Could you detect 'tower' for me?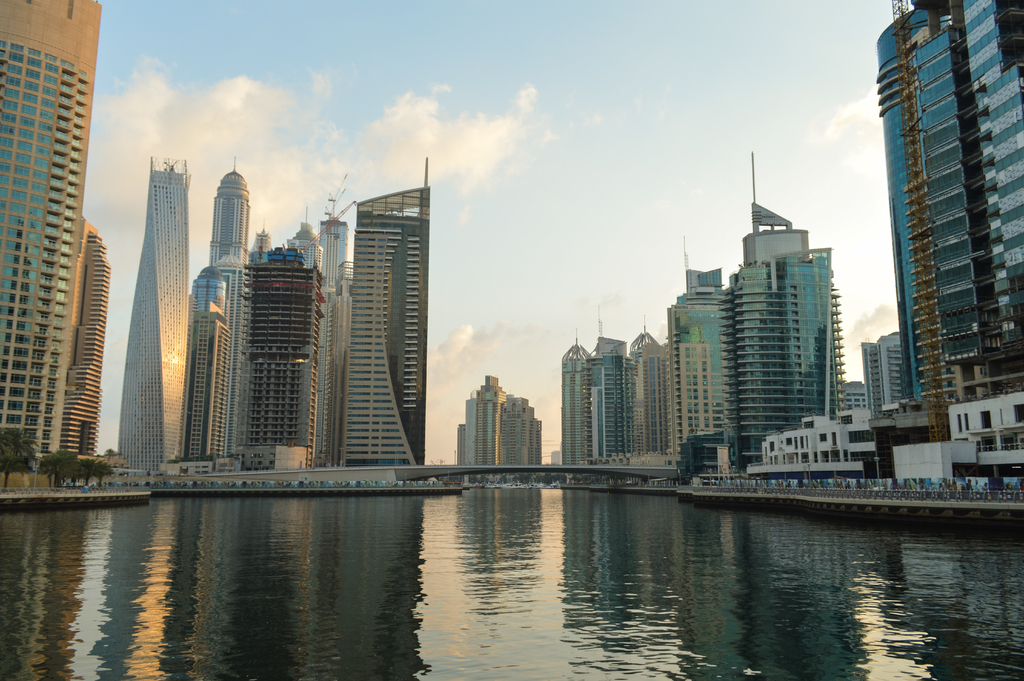
Detection result: 306, 157, 445, 468.
